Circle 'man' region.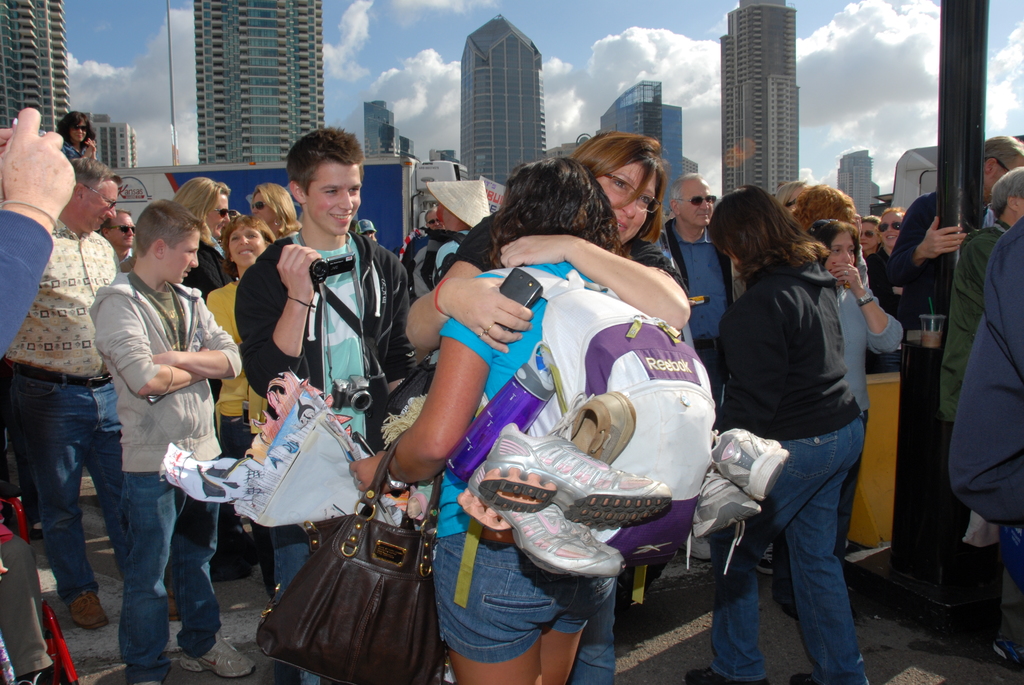
Region: (left=891, top=130, right=1023, bottom=329).
